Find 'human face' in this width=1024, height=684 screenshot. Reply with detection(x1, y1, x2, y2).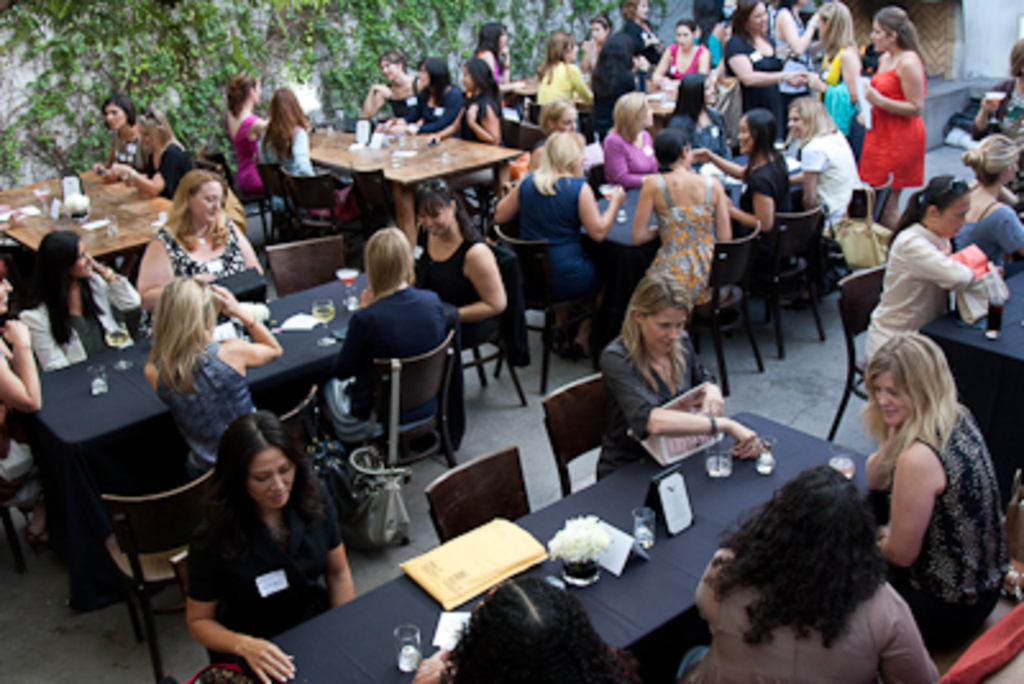
detection(108, 105, 120, 123).
